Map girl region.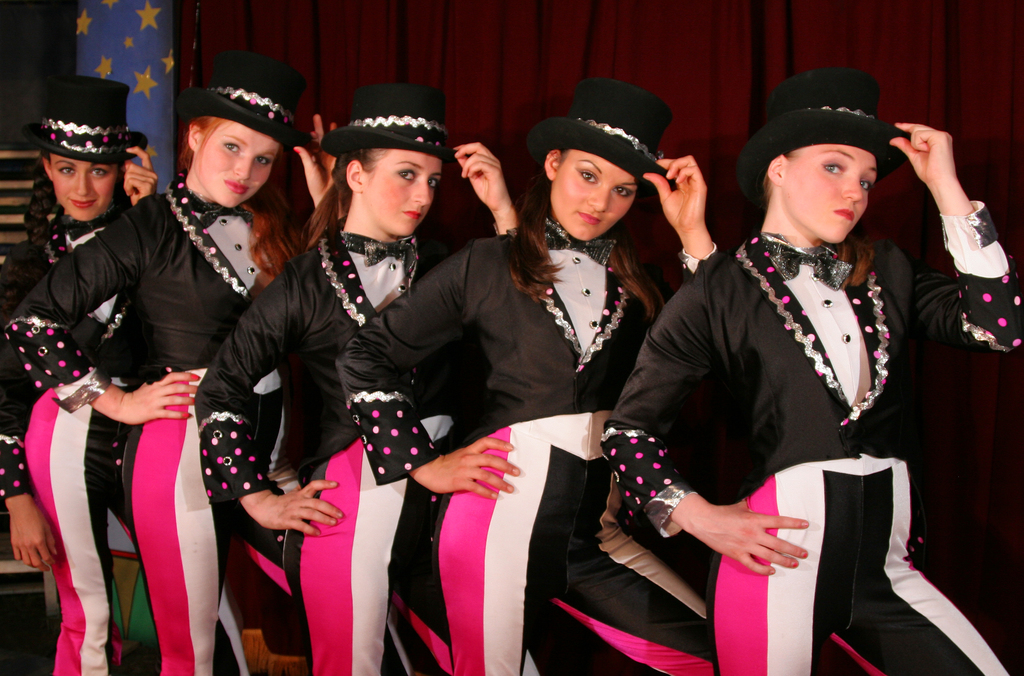
Mapped to detection(0, 56, 337, 675).
